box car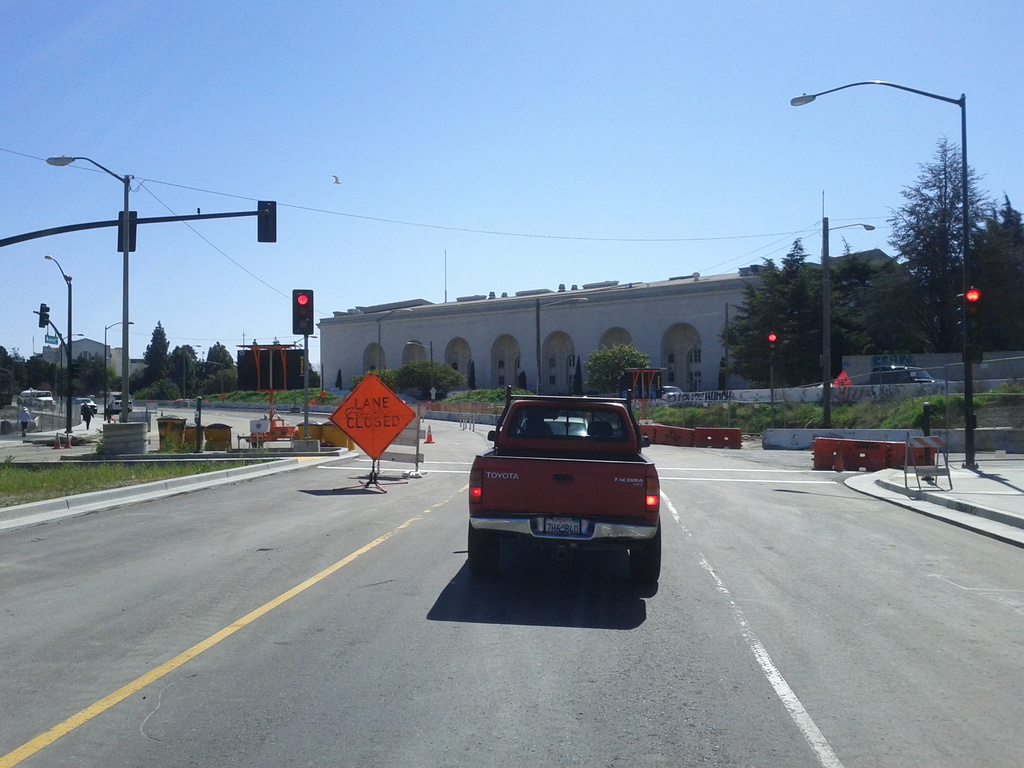
870:364:947:385
